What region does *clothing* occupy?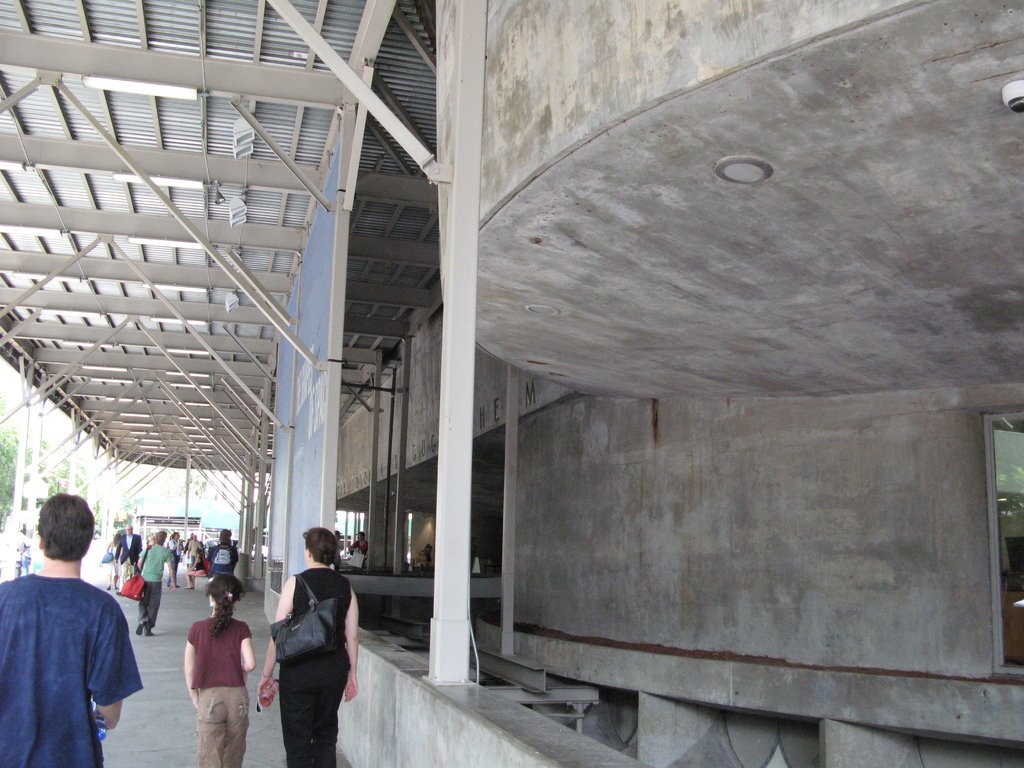
detection(207, 542, 237, 574).
